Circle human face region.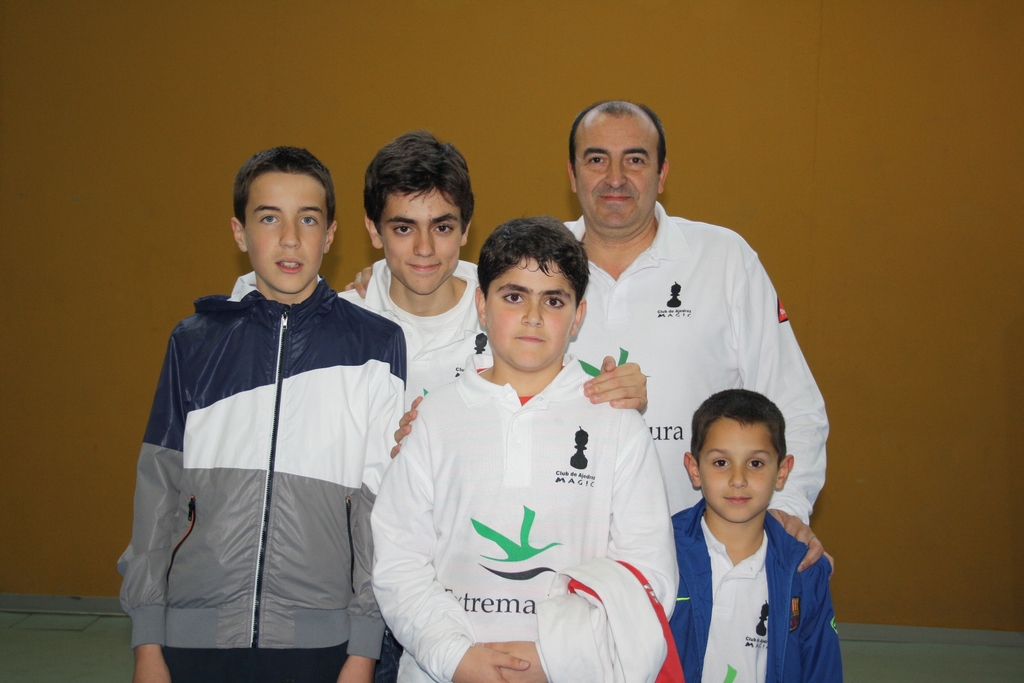
Region: x1=576 y1=113 x2=659 y2=230.
